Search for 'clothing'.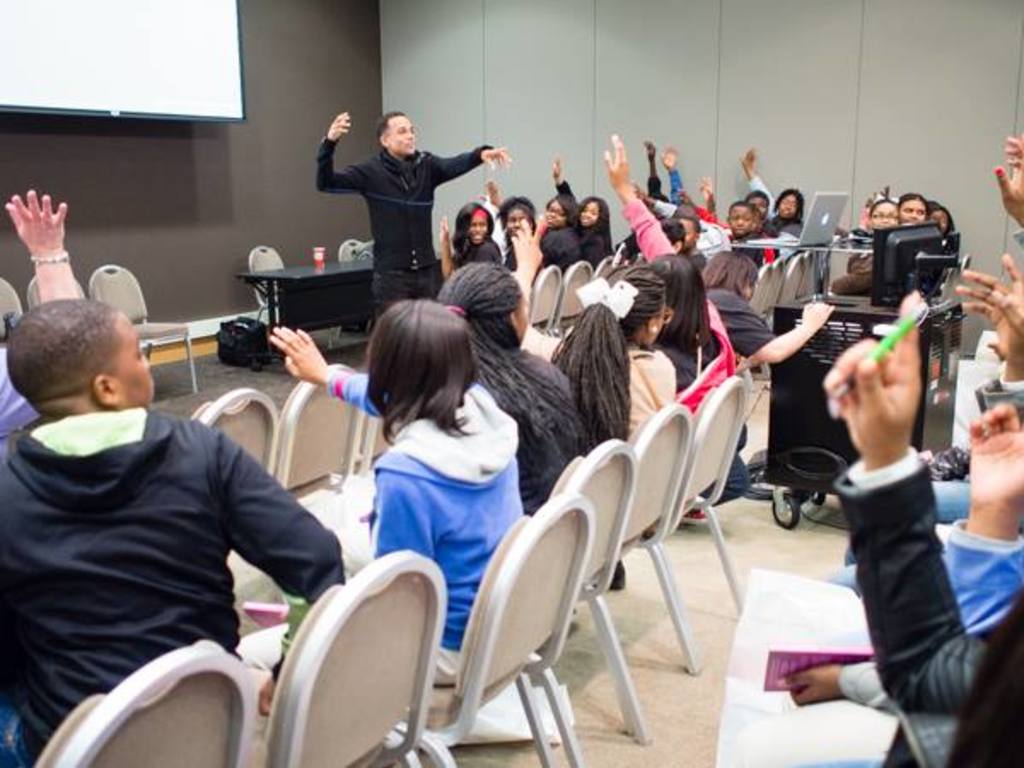
Found at 0/345/39/439.
